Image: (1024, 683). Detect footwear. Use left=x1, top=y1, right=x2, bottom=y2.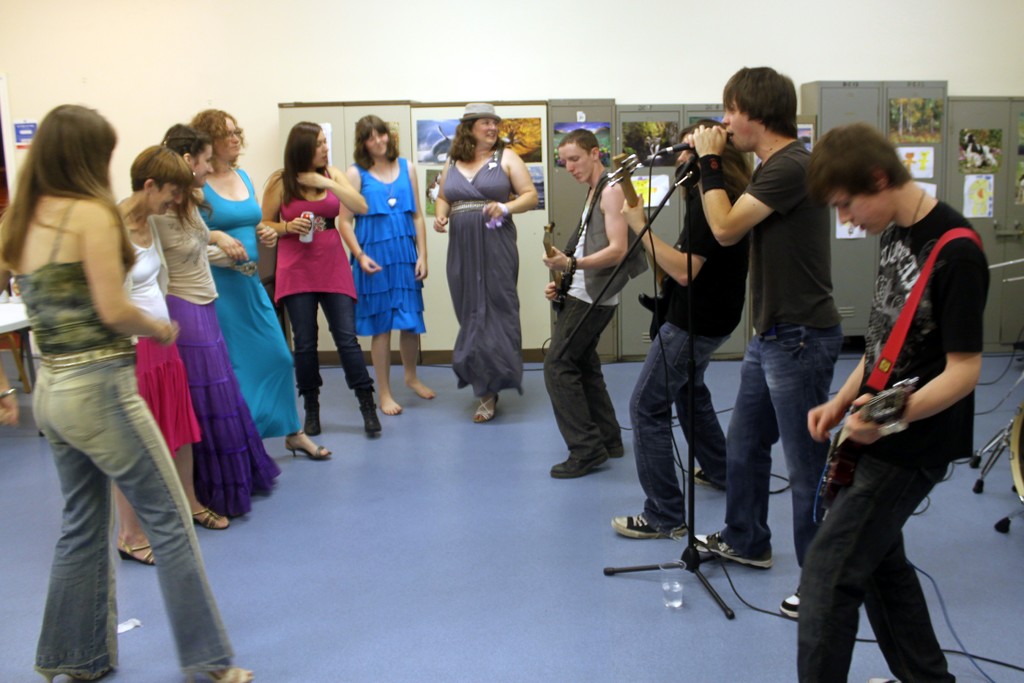
left=691, top=468, right=715, bottom=486.
